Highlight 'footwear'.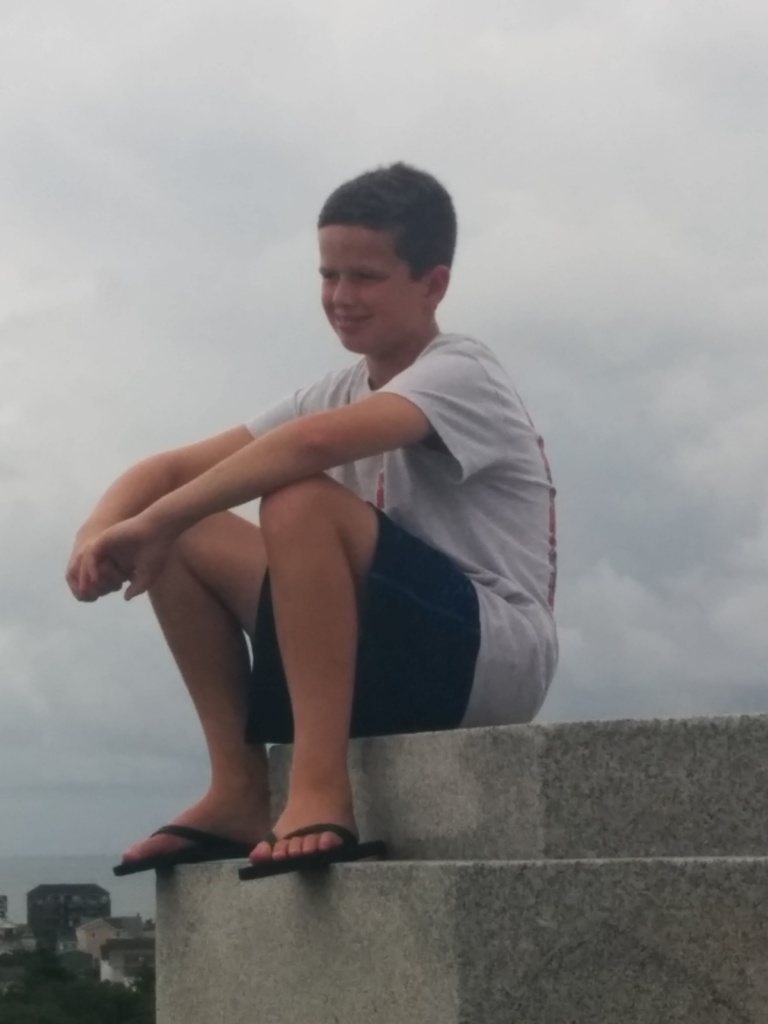
Highlighted region: <bbox>233, 821, 394, 886</bbox>.
